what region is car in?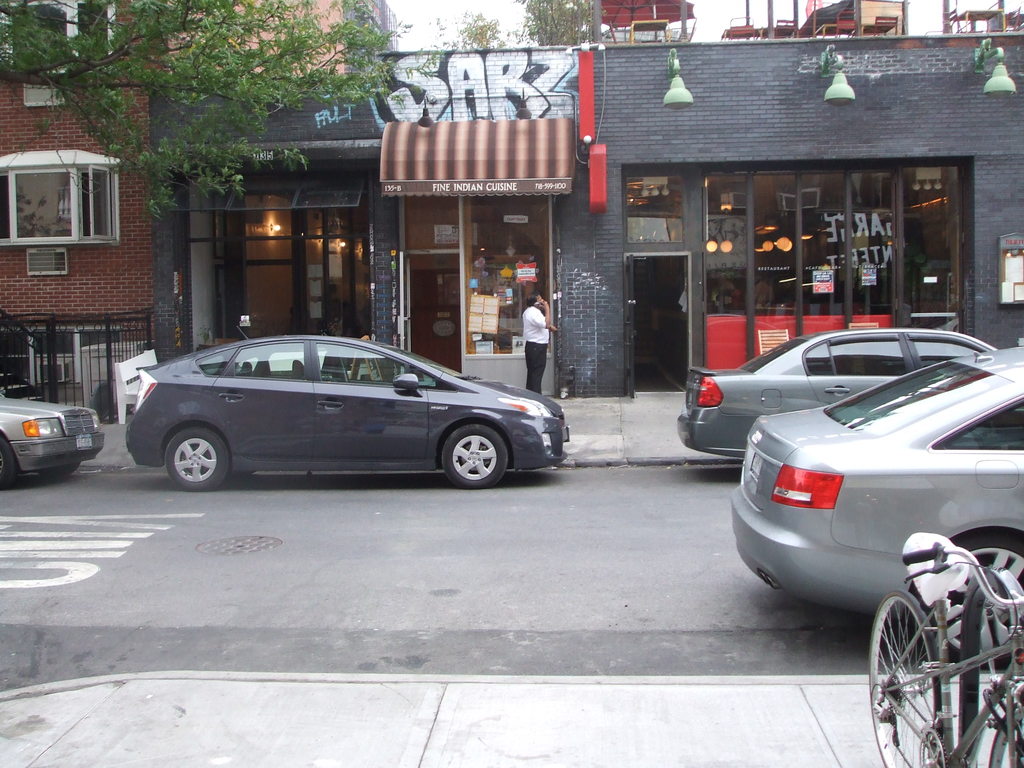
(673,326,999,466).
